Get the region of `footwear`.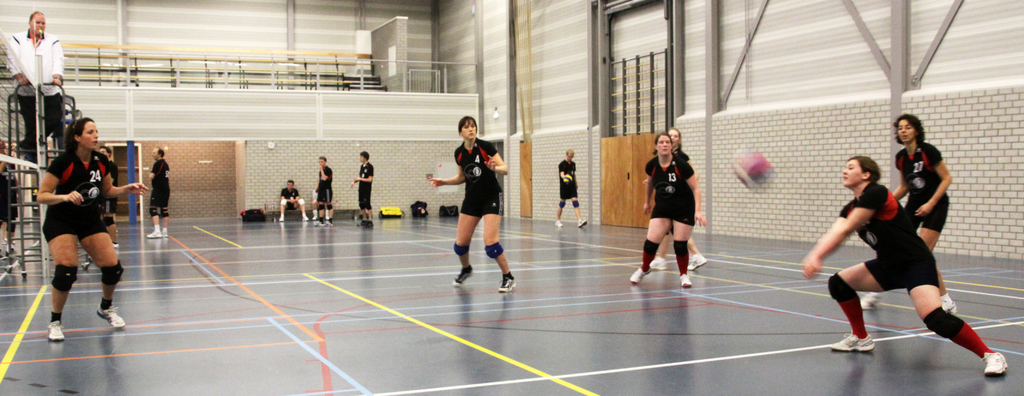
577,218,586,231.
